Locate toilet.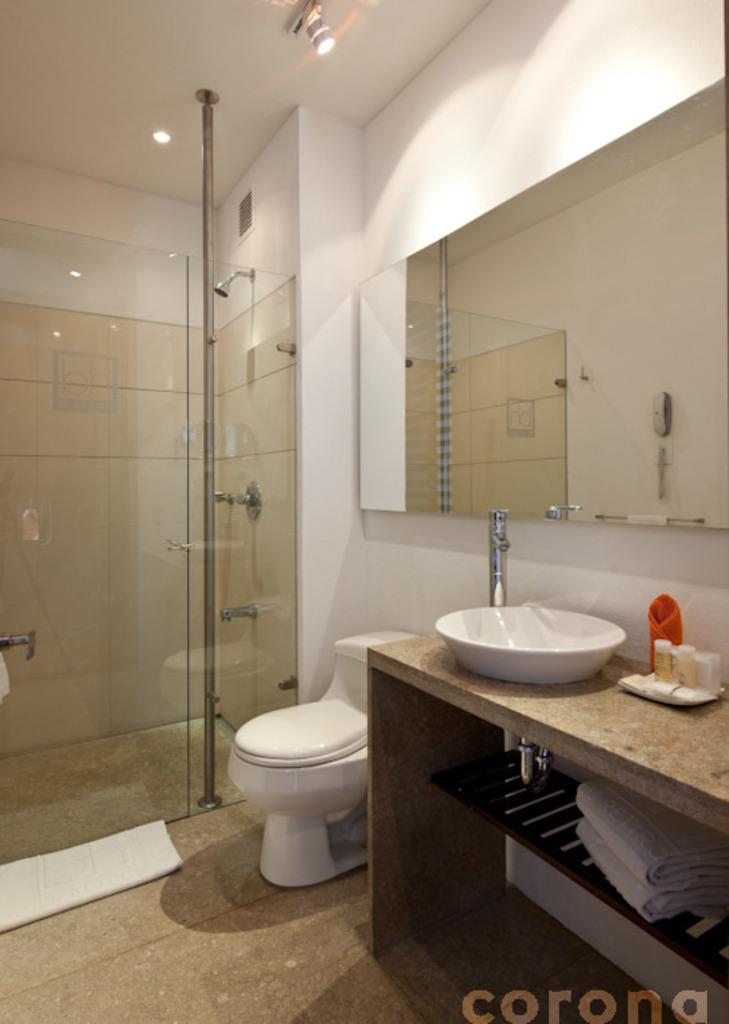
Bounding box: rect(209, 689, 388, 881).
